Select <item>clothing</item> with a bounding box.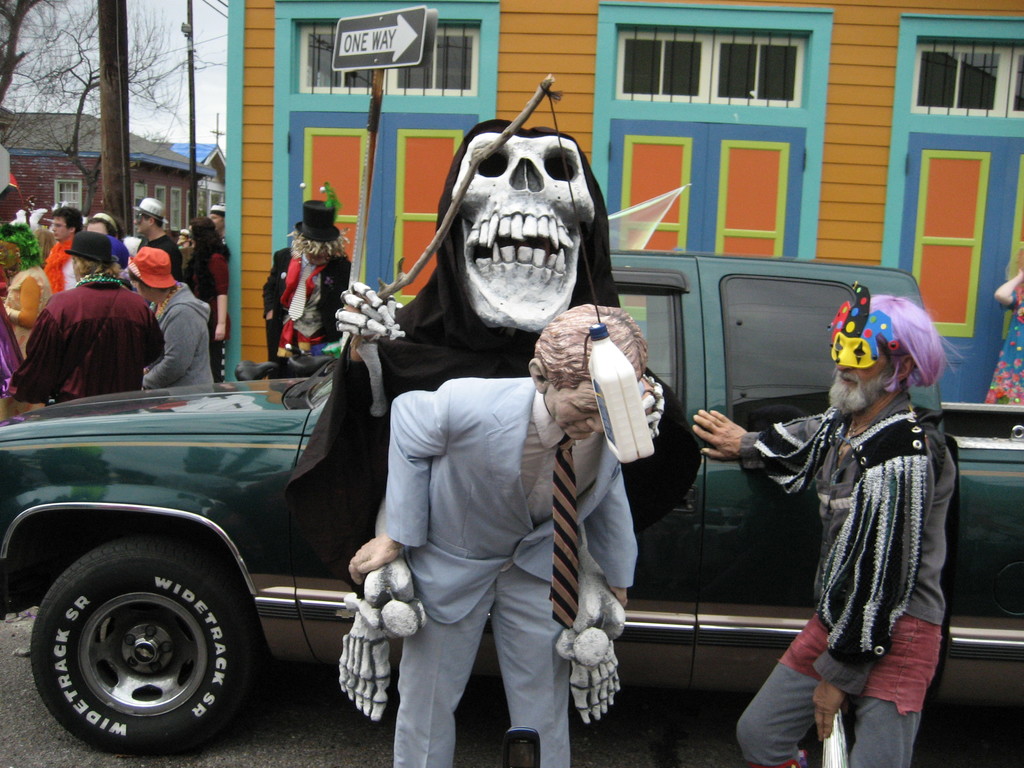
bbox=(0, 266, 168, 412).
